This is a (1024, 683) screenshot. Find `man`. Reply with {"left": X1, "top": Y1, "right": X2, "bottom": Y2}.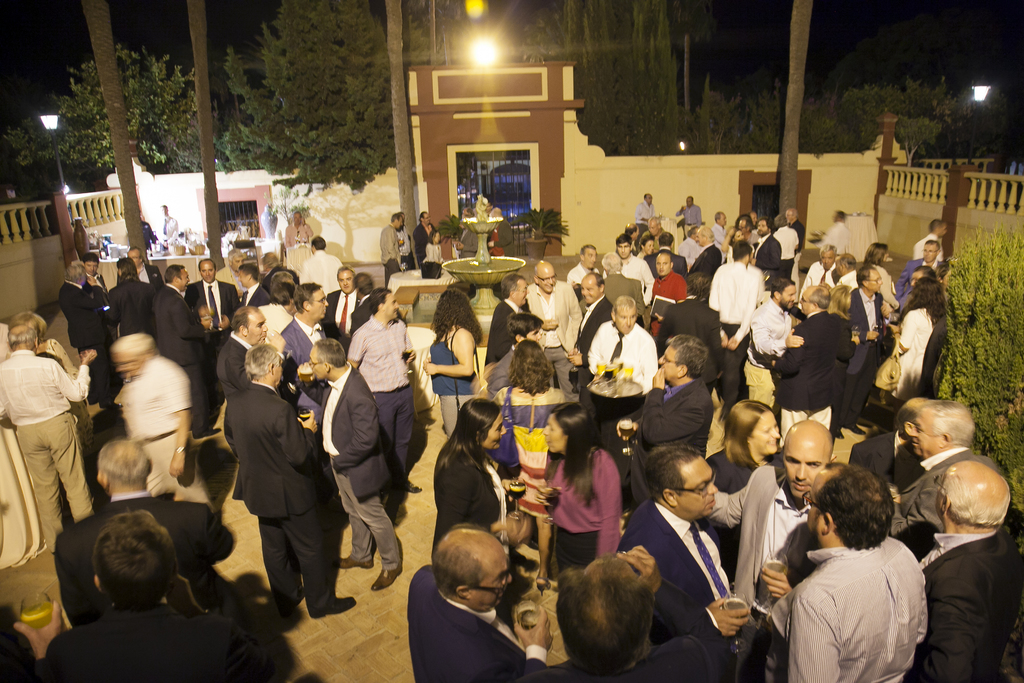
{"left": 761, "top": 278, "right": 849, "bottom": 368}.
